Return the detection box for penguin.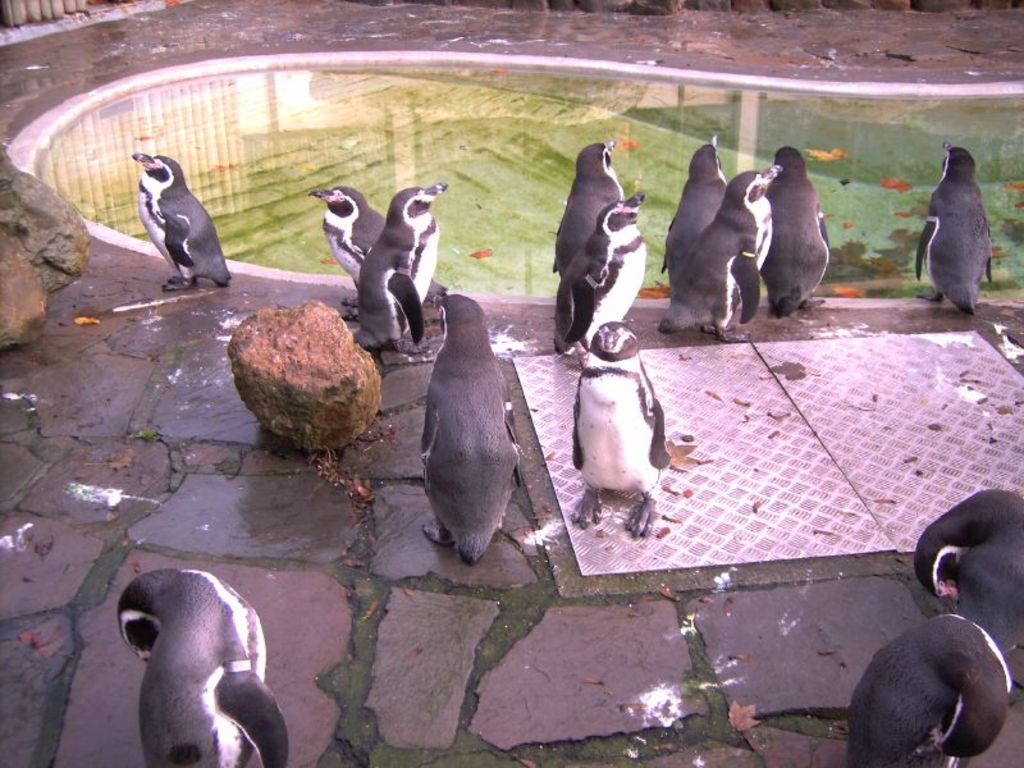
bbox=(307, 192, 384, 323).
